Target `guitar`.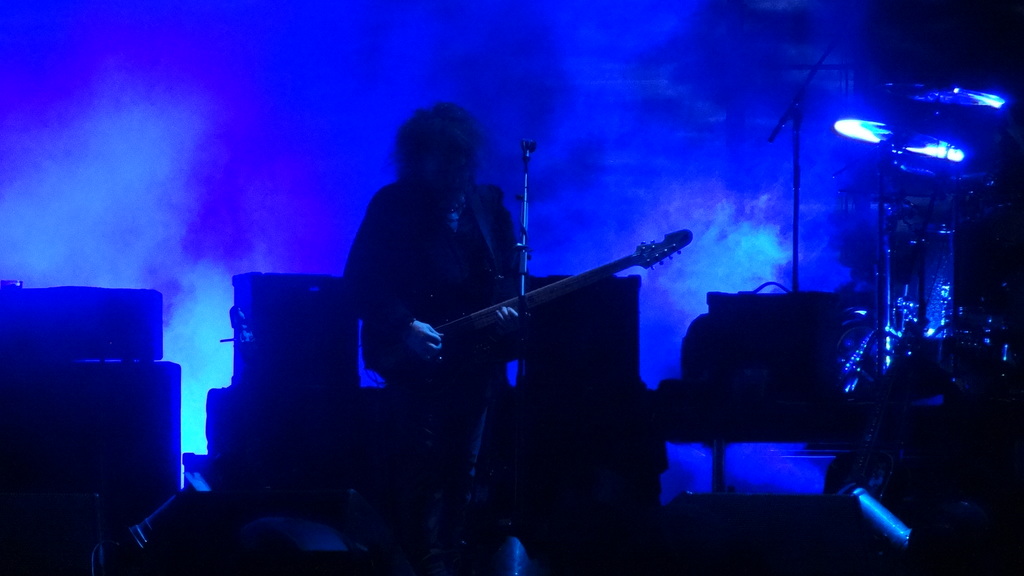
Target region: l=365, t=227, r=699, b=385.
